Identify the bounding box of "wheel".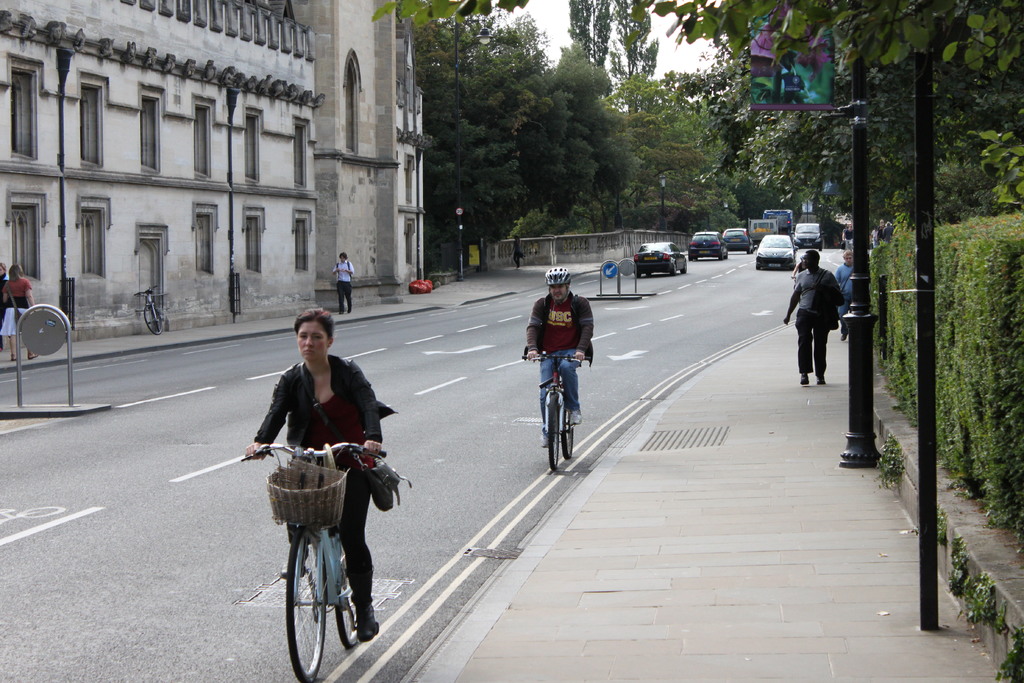
[x1=756, y1=266, x2=764, y2=272].
